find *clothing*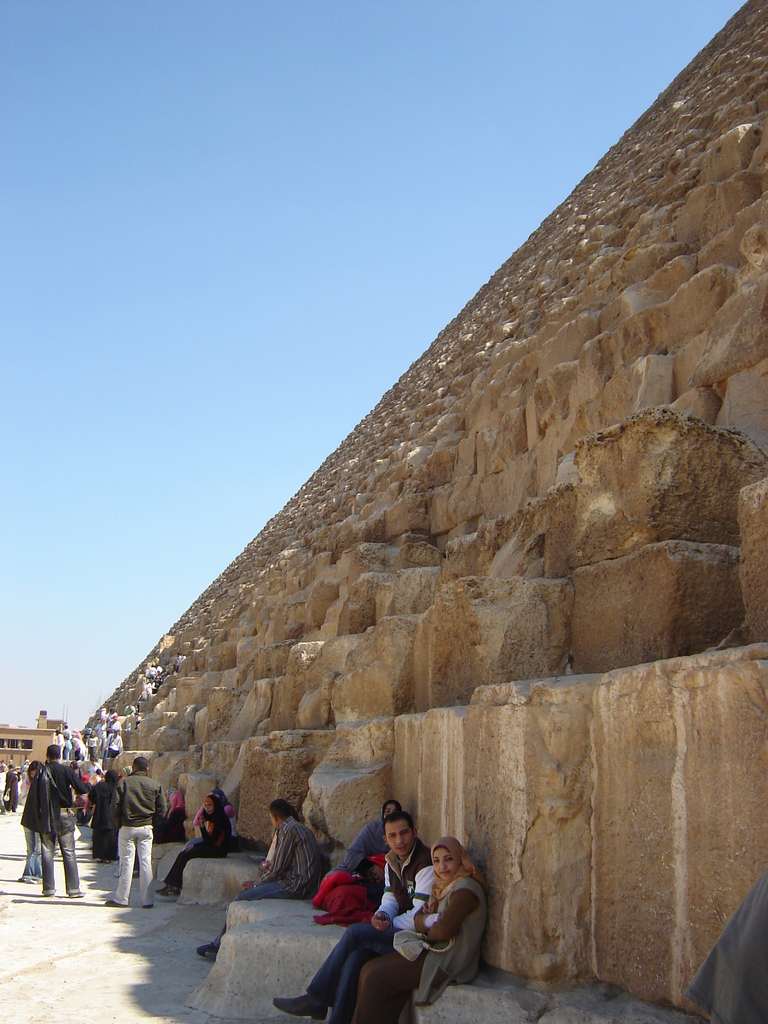
100/764/161/888
